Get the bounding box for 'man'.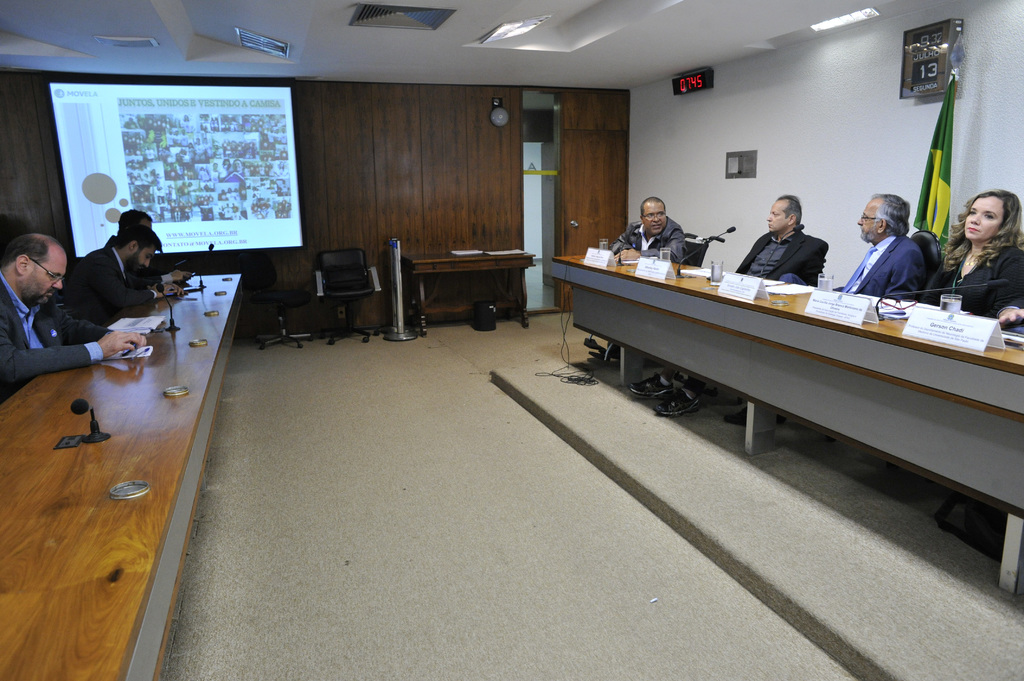
(x1=110, y1=206, x2=191, y2=282).
